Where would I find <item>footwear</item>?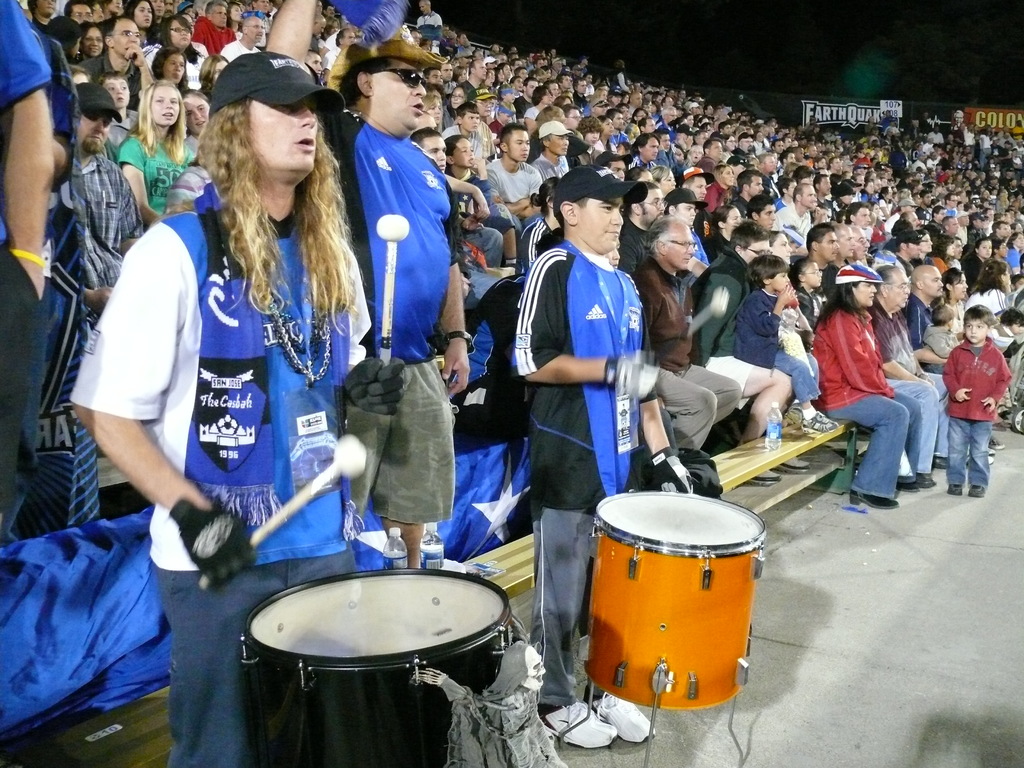
At 584 694 657 744.
